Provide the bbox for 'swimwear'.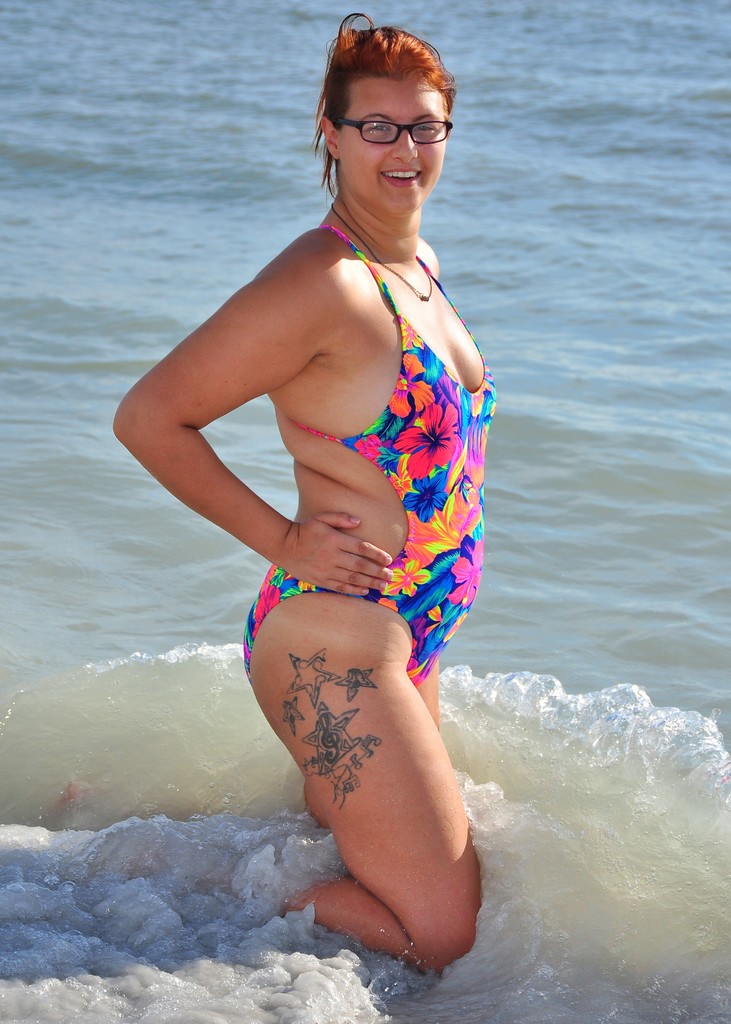
246,227,495,684.
